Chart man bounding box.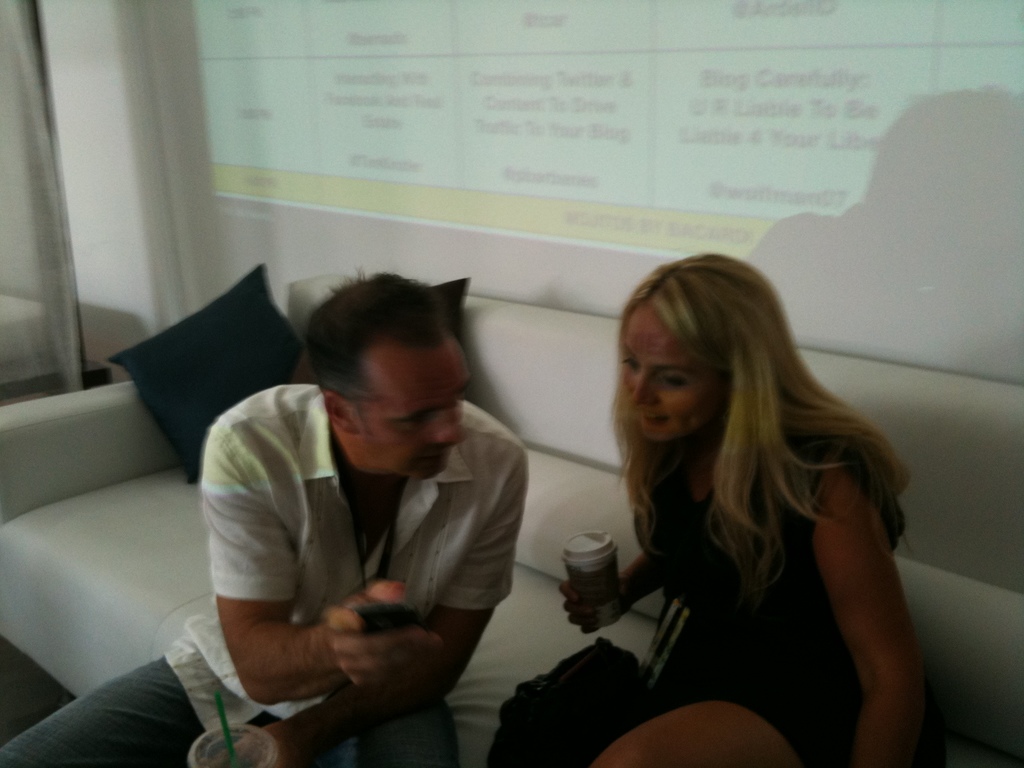
Charted: (0, 266, 512, 767).
